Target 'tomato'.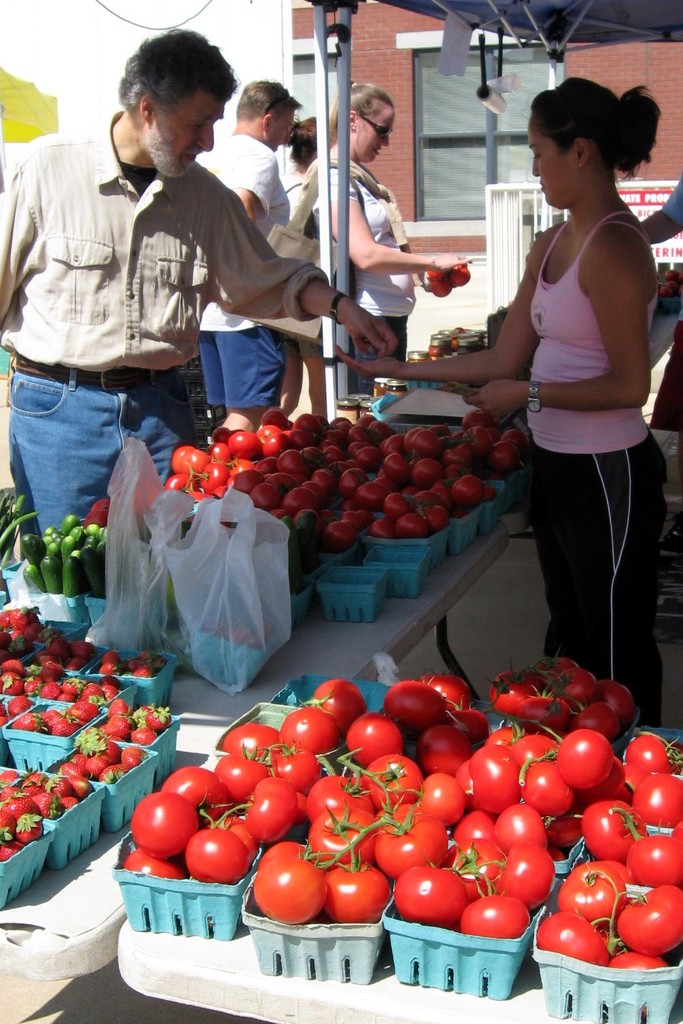
Target region: (243,779,295,846).
